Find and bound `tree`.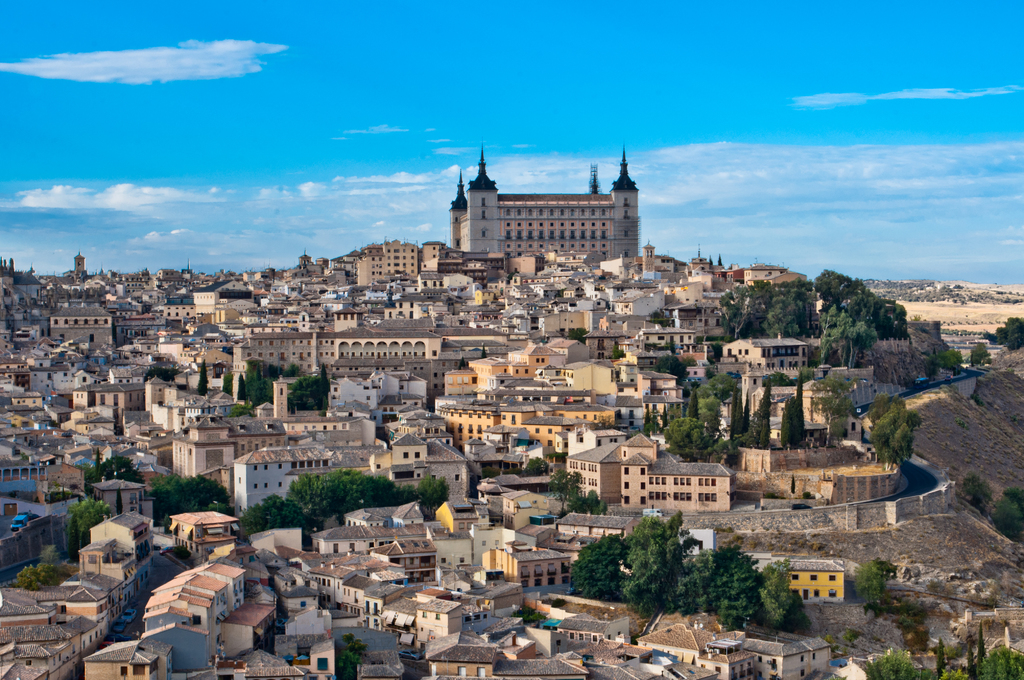
Bound: 781/398/802/446.
